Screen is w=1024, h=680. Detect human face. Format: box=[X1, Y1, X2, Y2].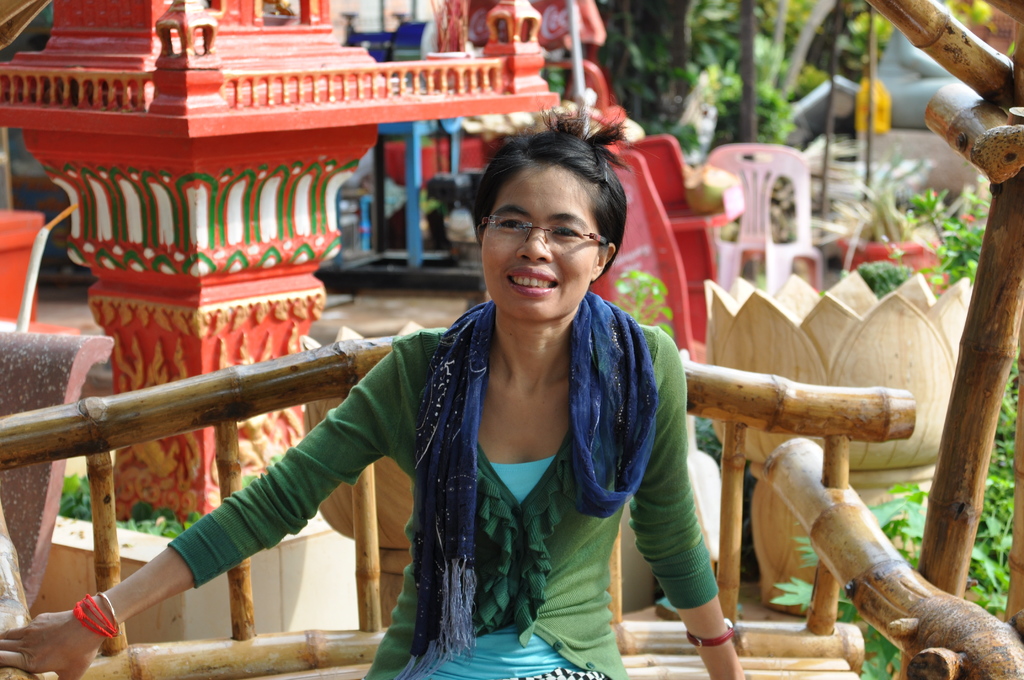
box=[483, 165, 604, 321].
